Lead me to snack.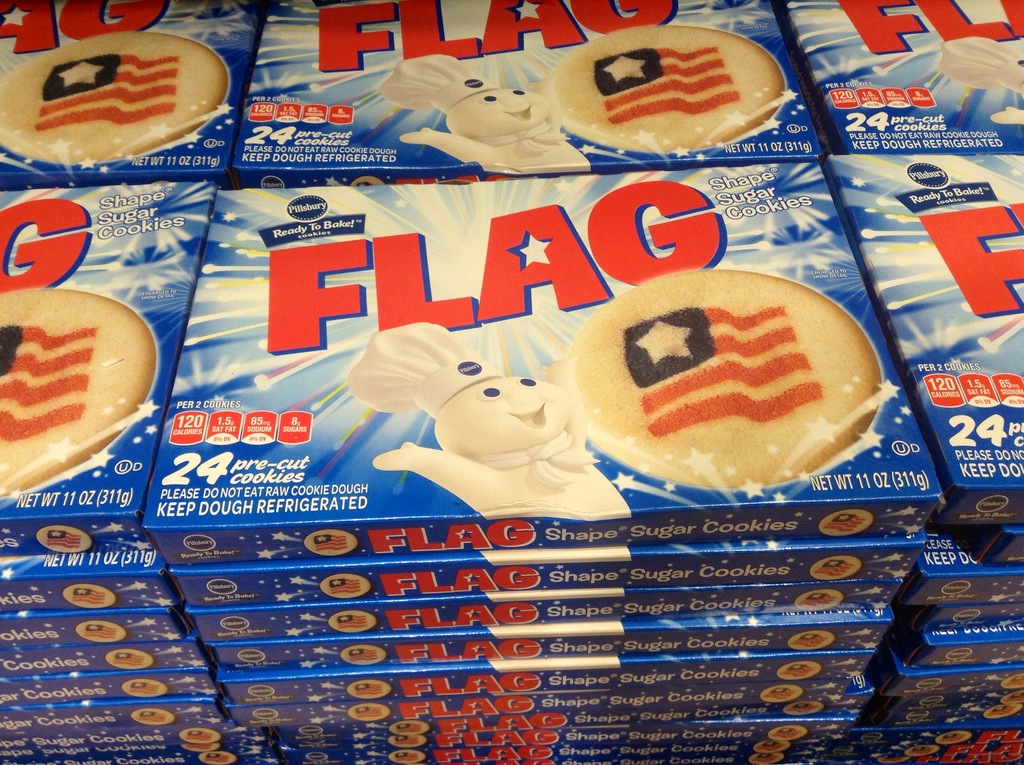
Lead to l=387, t=718, r=430, b=731.
